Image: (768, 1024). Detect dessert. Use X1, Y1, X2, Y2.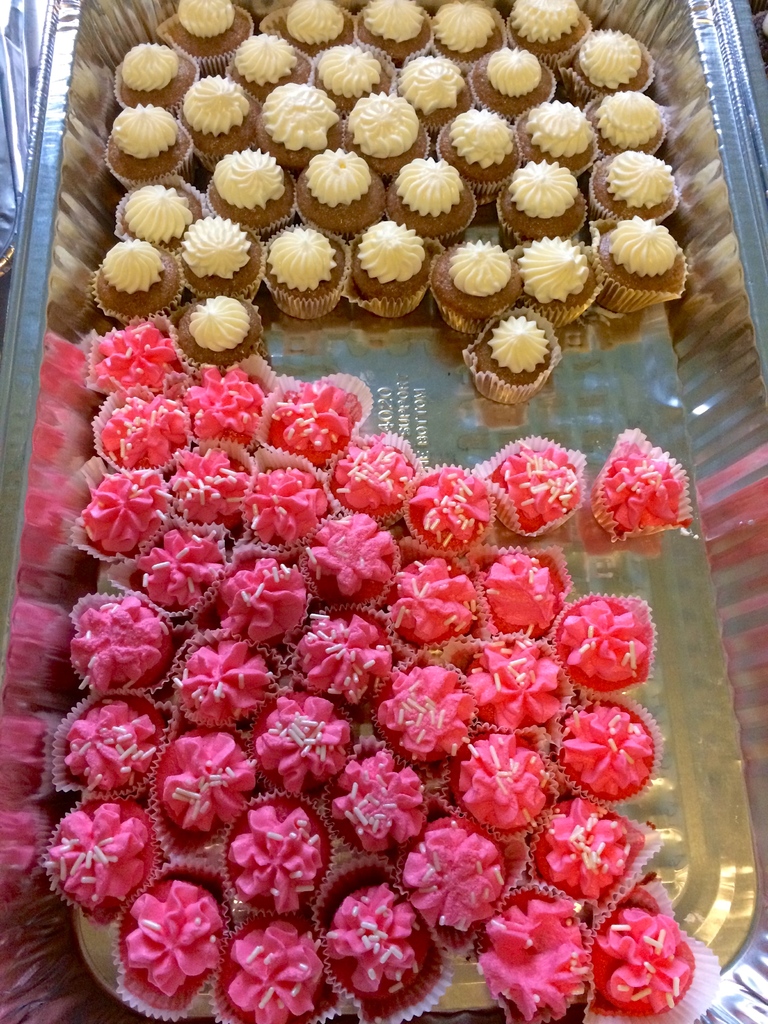
99, 47, 188, 104.
